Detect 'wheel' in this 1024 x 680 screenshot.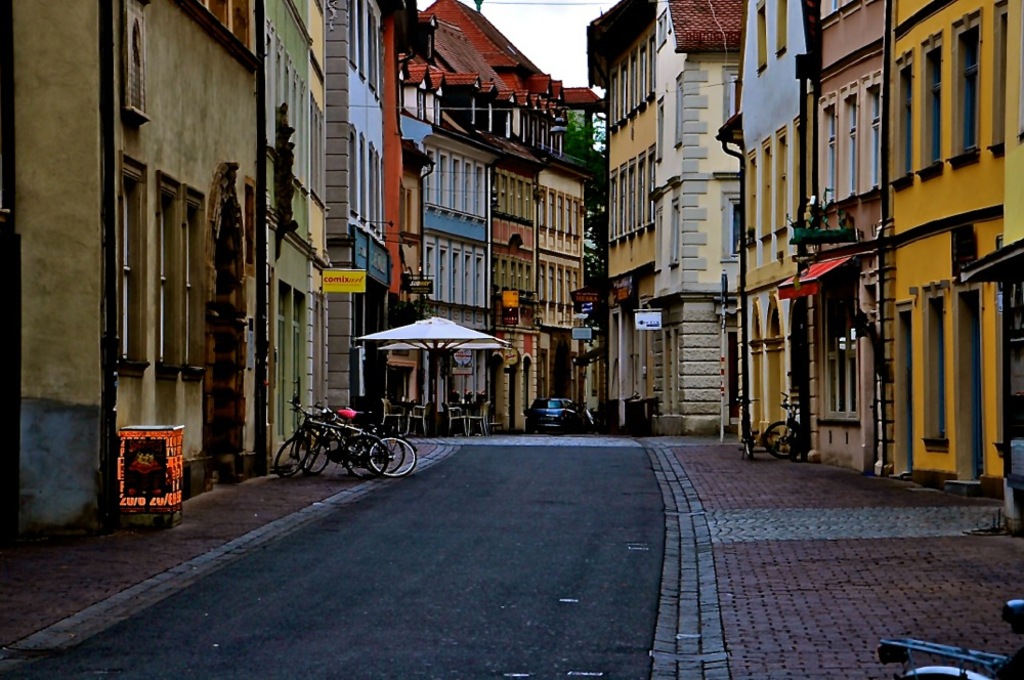
Detection: <region>296, 436, 342, 477</region>.
